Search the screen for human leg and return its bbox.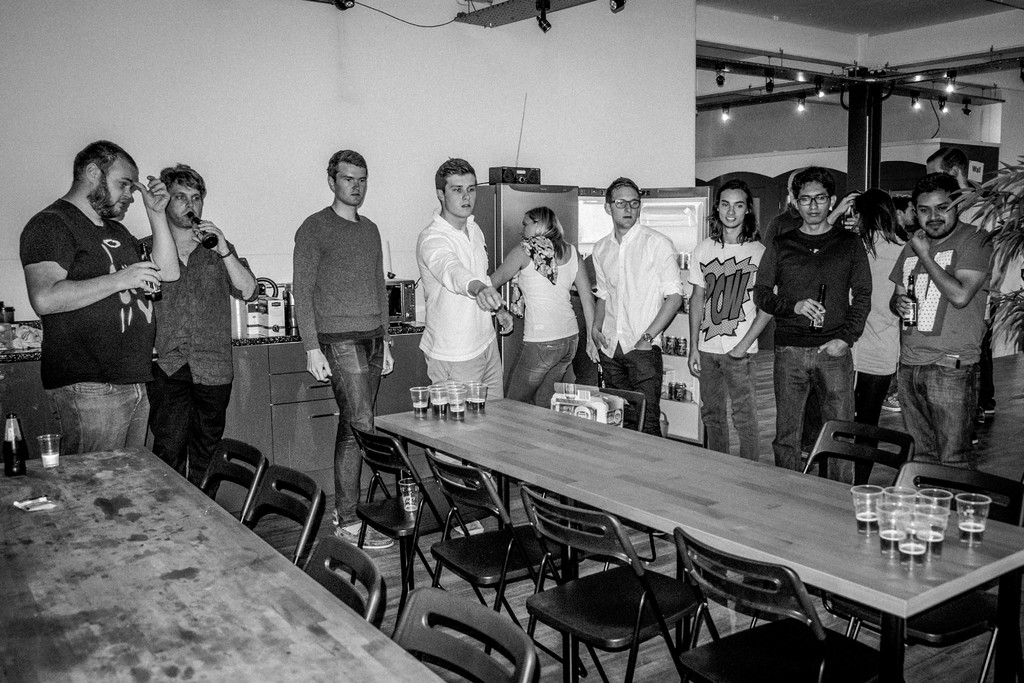
Found: [330,325,390,545].
